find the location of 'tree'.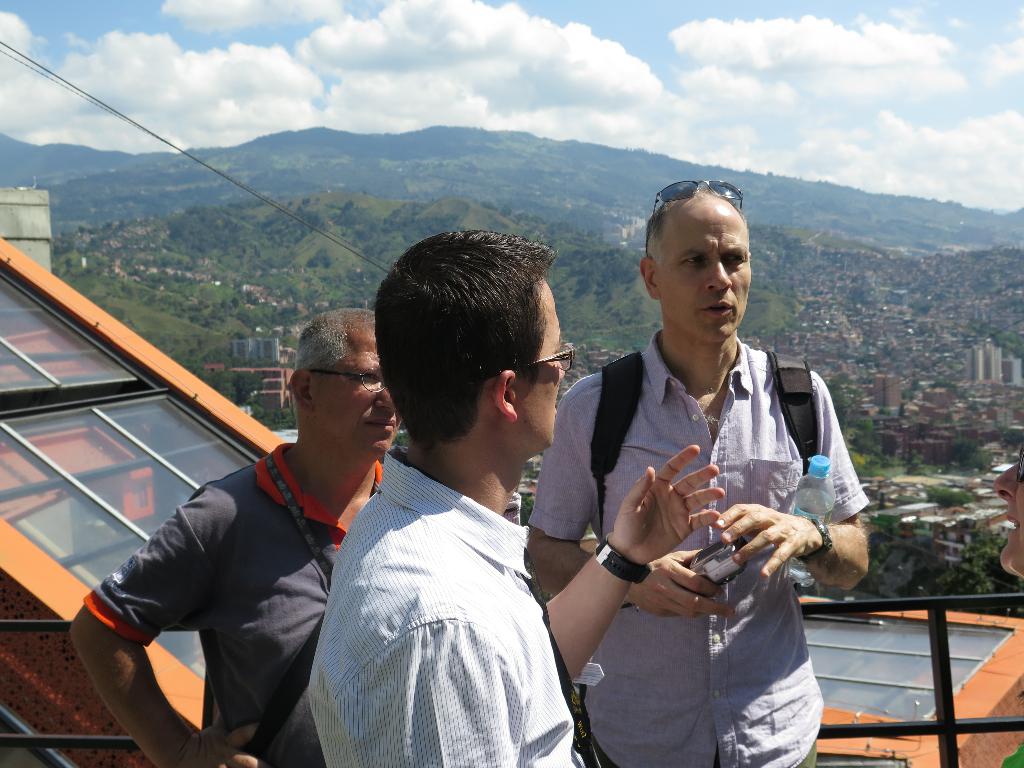
Location: (927, 485, 980, 508).
